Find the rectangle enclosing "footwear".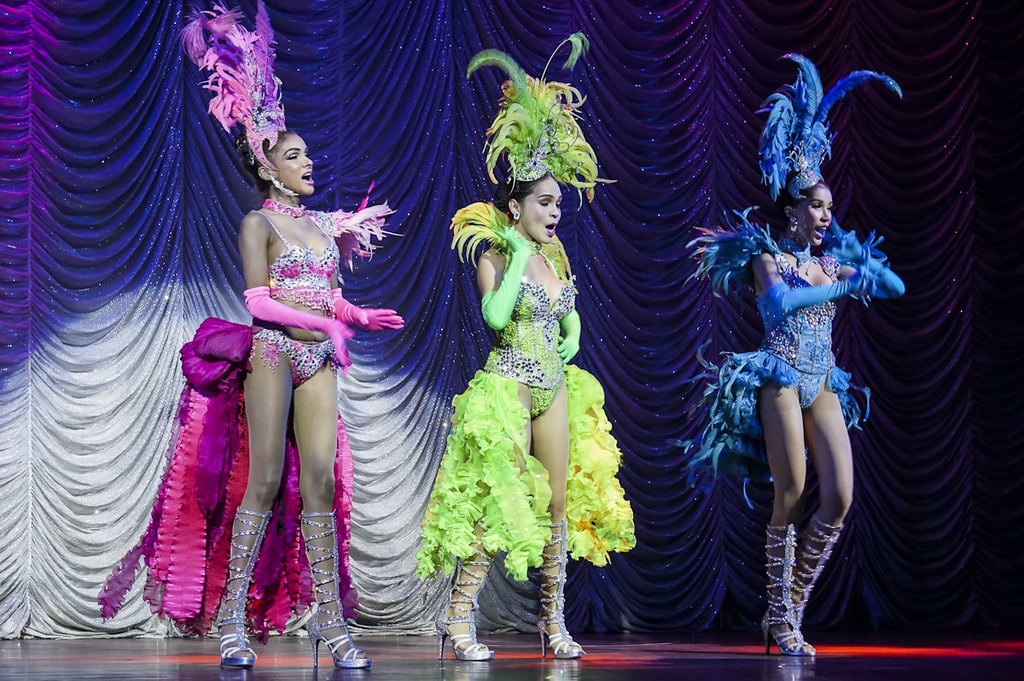
[x1=311, y1=497, x2=369, y2=677].
